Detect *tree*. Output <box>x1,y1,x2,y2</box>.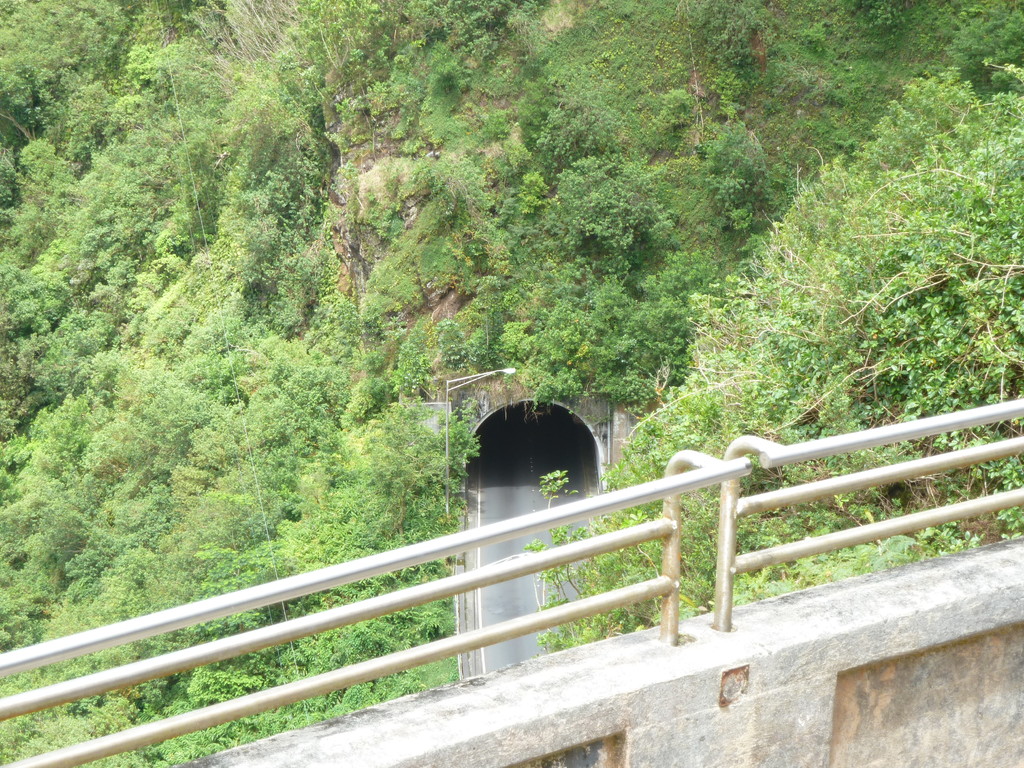
<box>822,0,1023,351</box>.
